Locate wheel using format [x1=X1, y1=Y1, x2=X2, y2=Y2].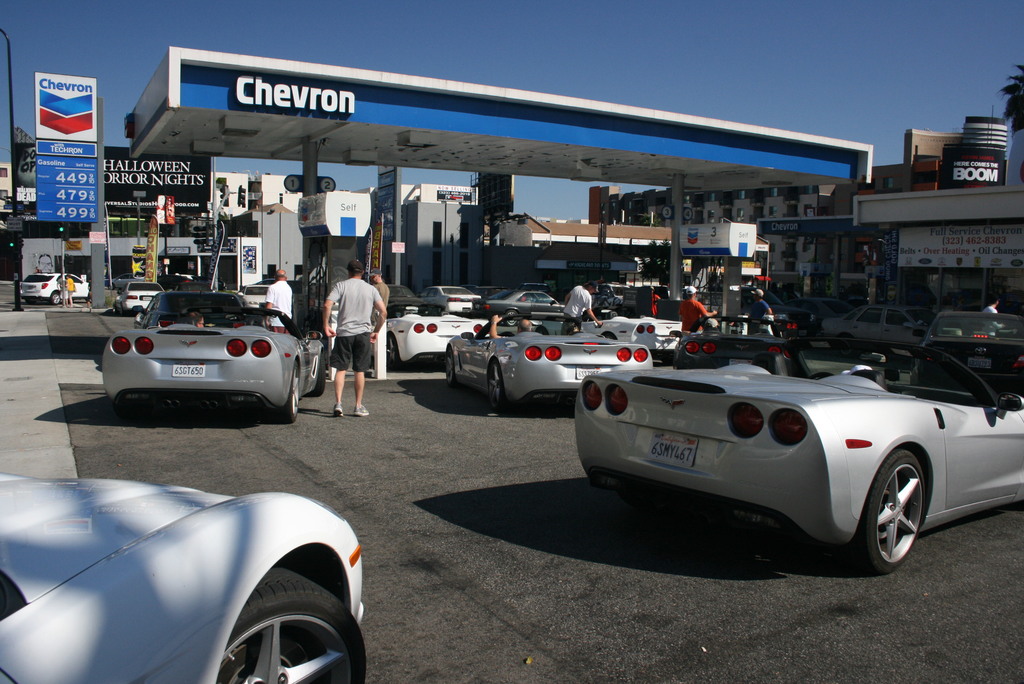
[x1=486, y1=361, x2=504, y2=408].
